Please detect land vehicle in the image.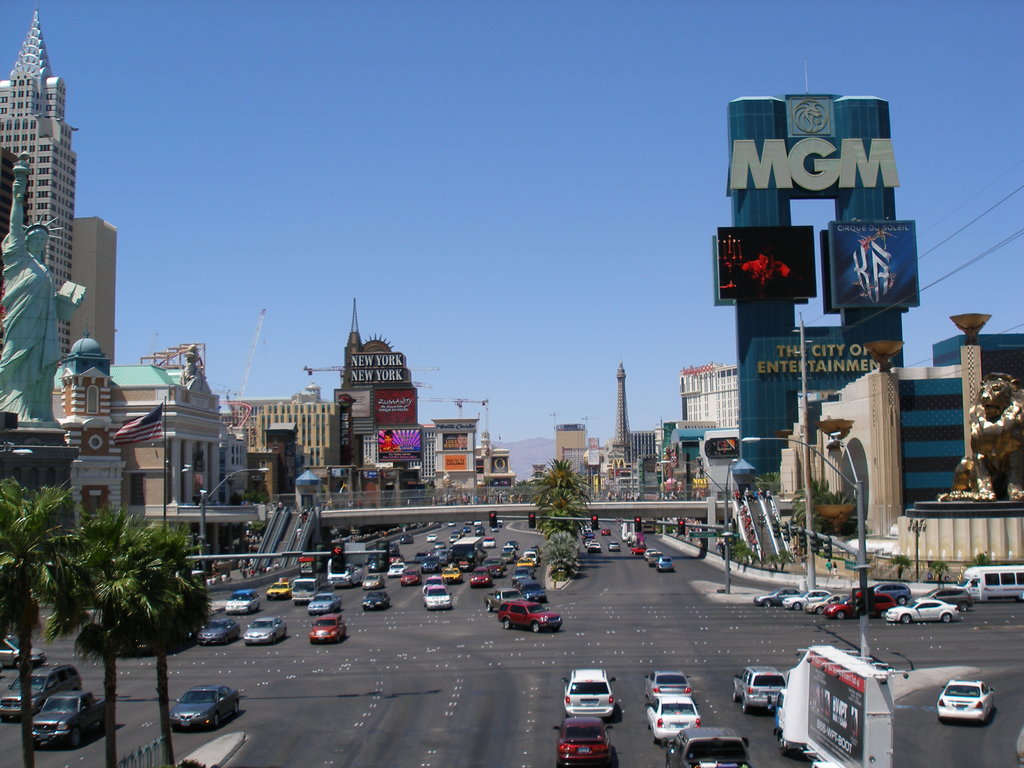
(x1=3, y1=633, x2=46, y2=666).
